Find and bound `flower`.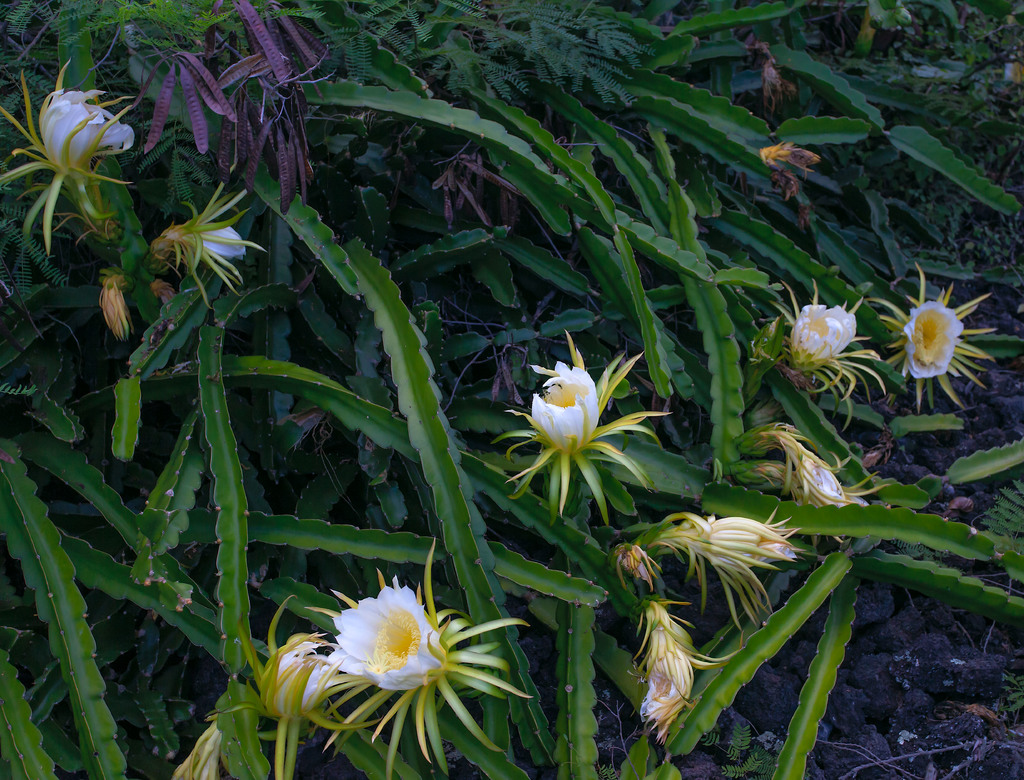
Bound: Rect(691, 515, 796, 579).
